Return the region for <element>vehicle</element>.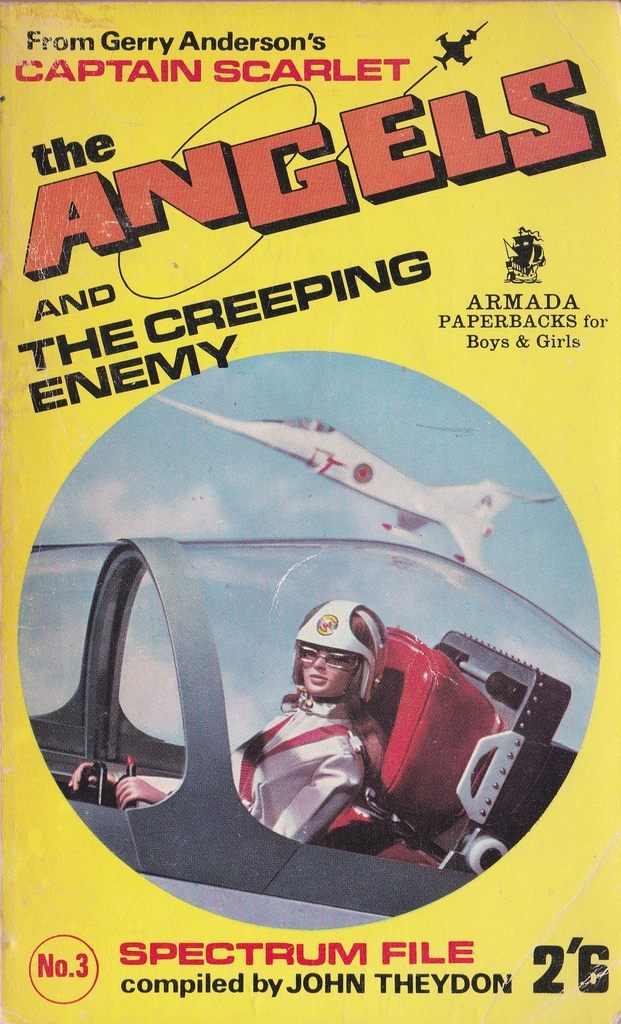
[x1=154, y1=391, x2=555, y2=575].
